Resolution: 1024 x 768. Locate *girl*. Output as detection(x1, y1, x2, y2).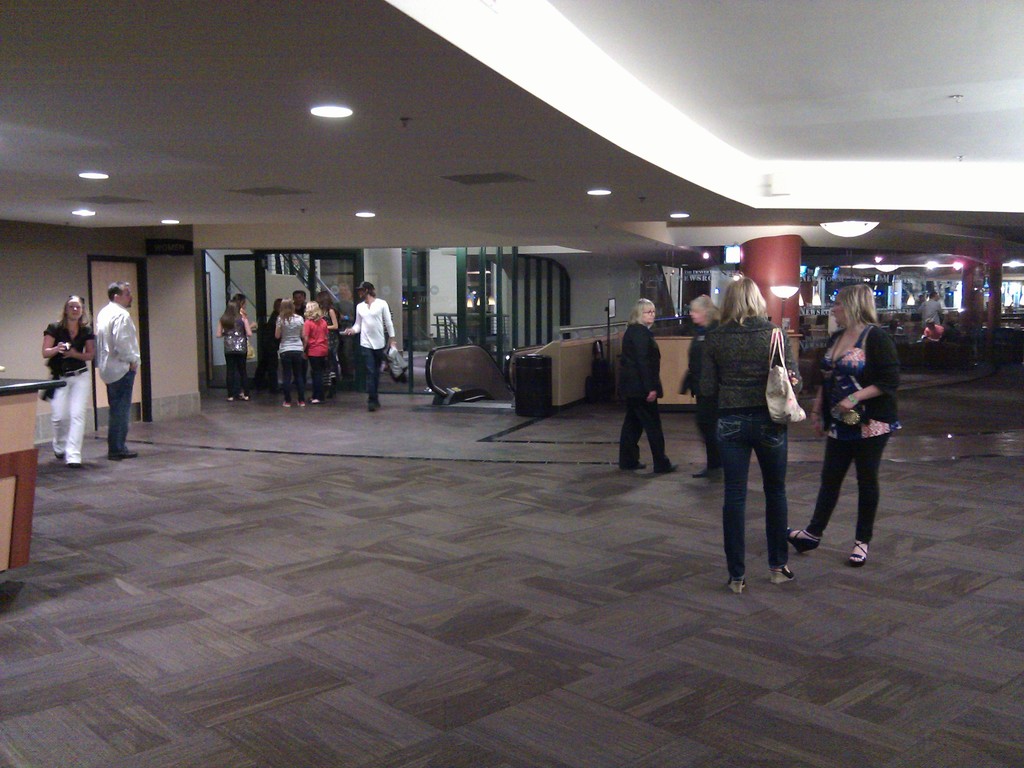
detection(42, 295, 96, 468).
